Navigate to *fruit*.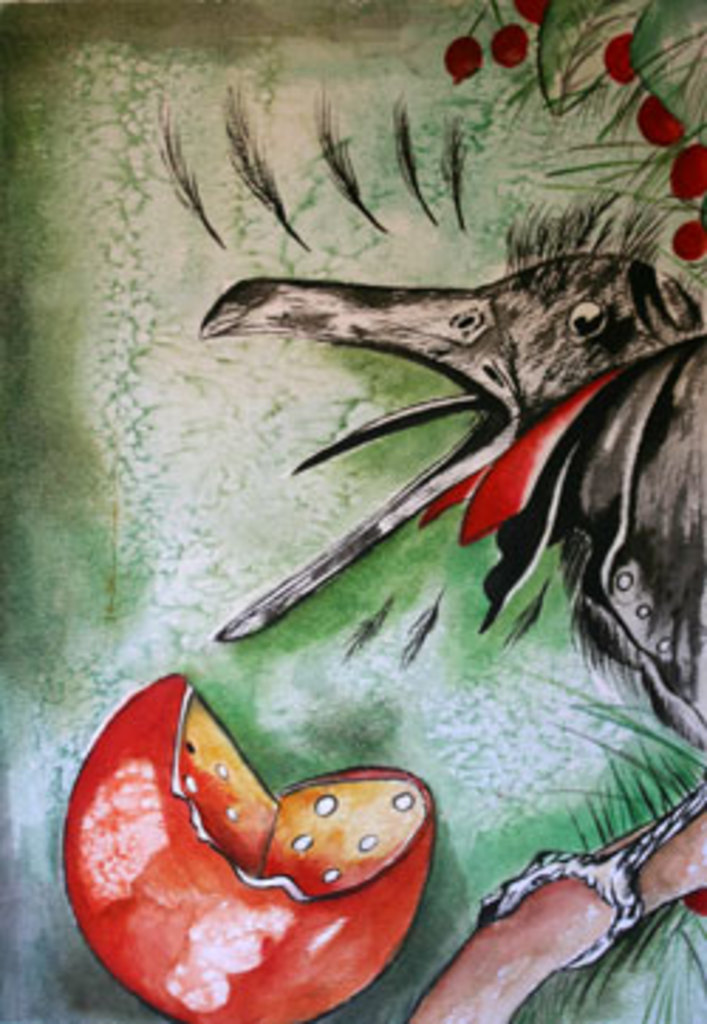
Navigation target: bbox=[441, 34, 484, 85].
